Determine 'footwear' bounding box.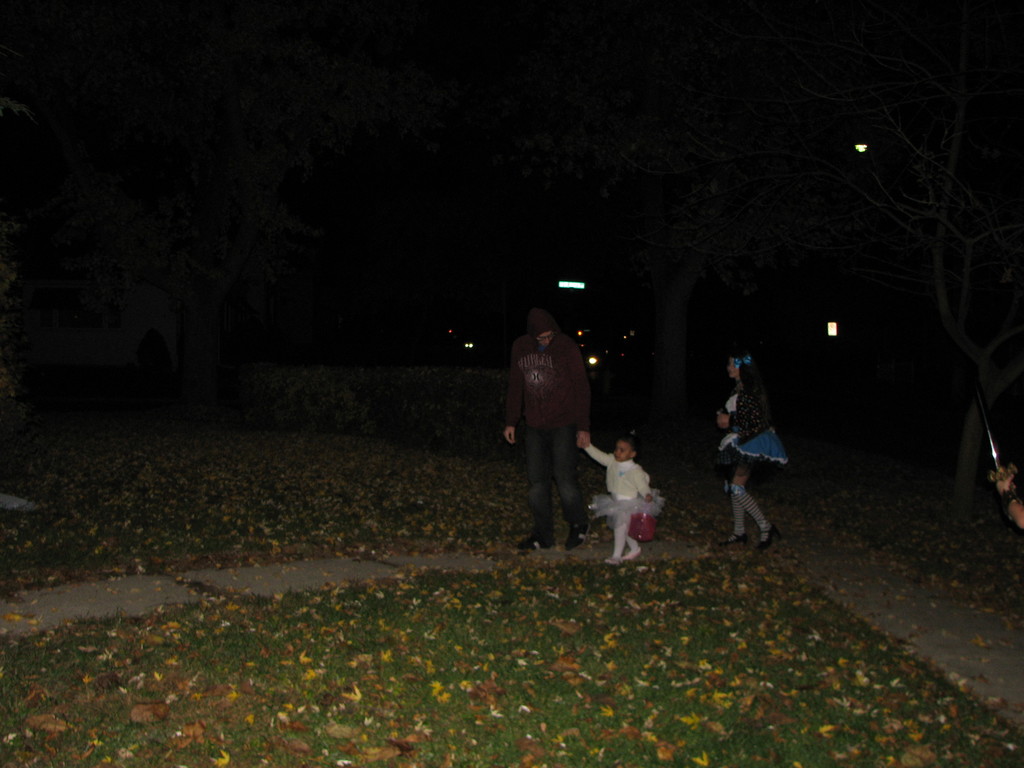
Determined: region(623, 545, 641, 559).
